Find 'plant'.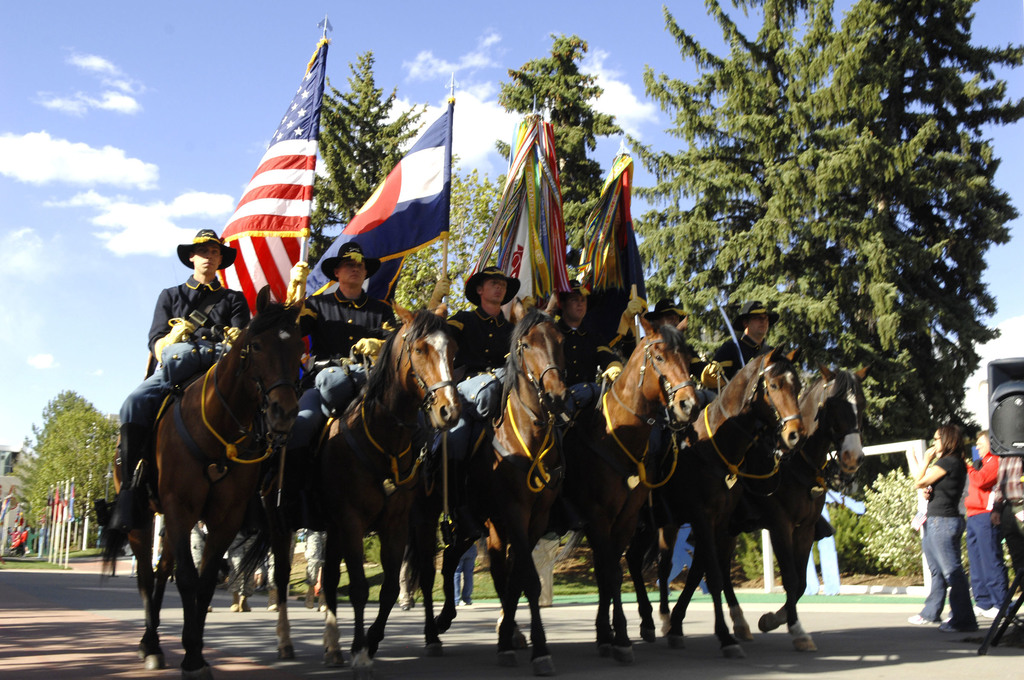
locate(959, 524, 1023, 600).
